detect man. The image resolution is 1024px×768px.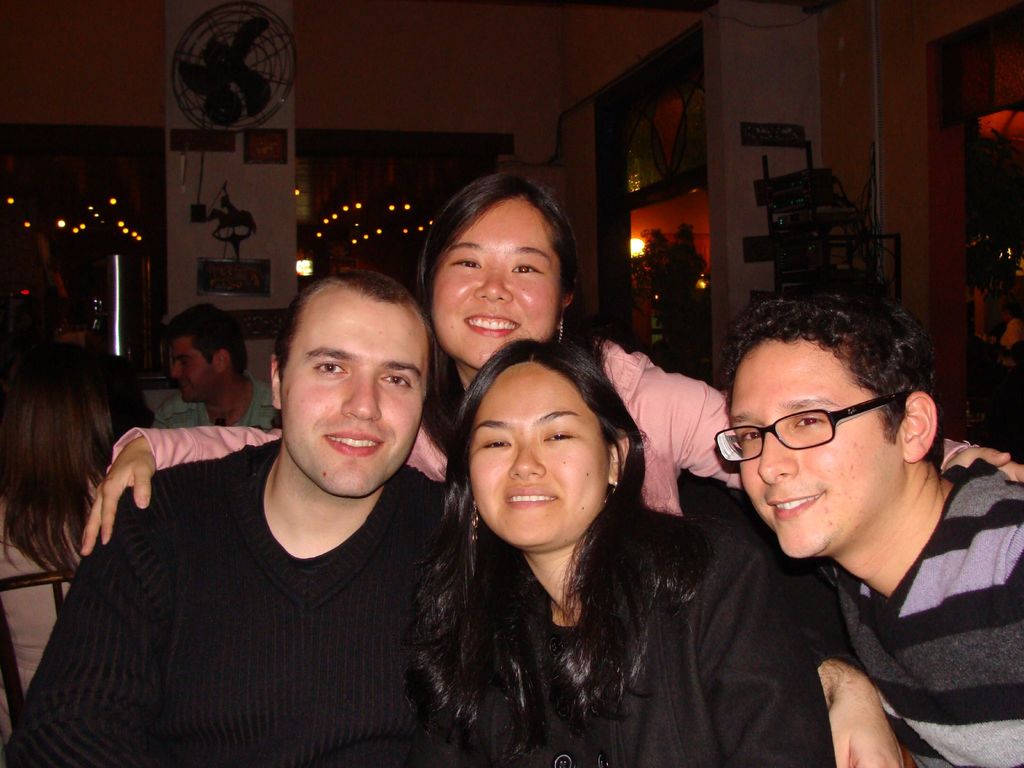
bbox=[2, 259, 510, 767].
